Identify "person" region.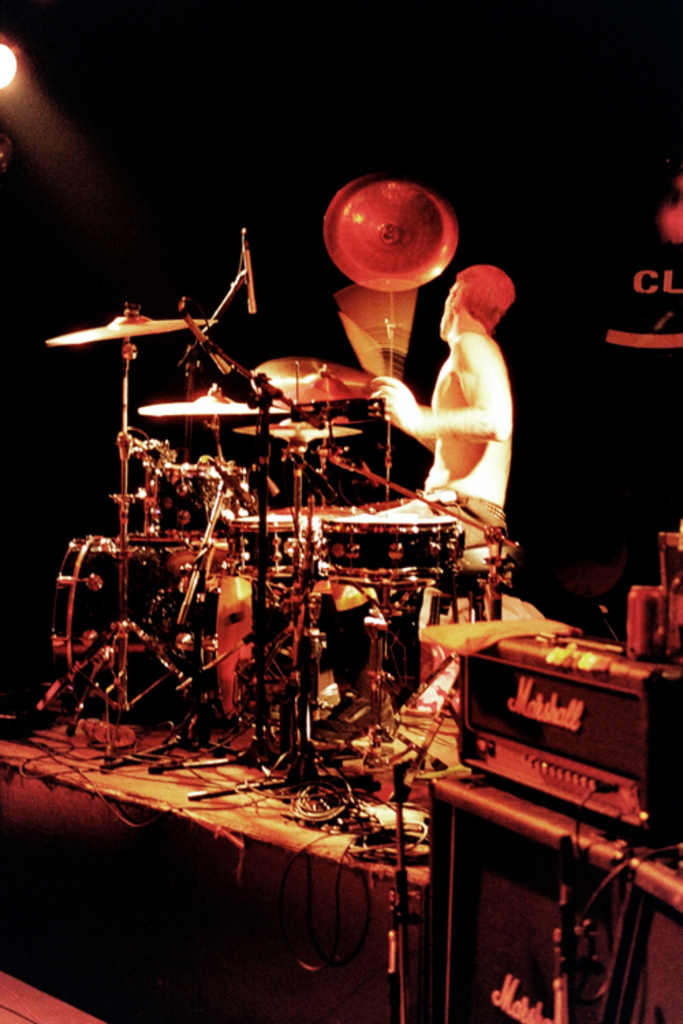
Region: x1=361, y1=273, x2=516, y2=679.
